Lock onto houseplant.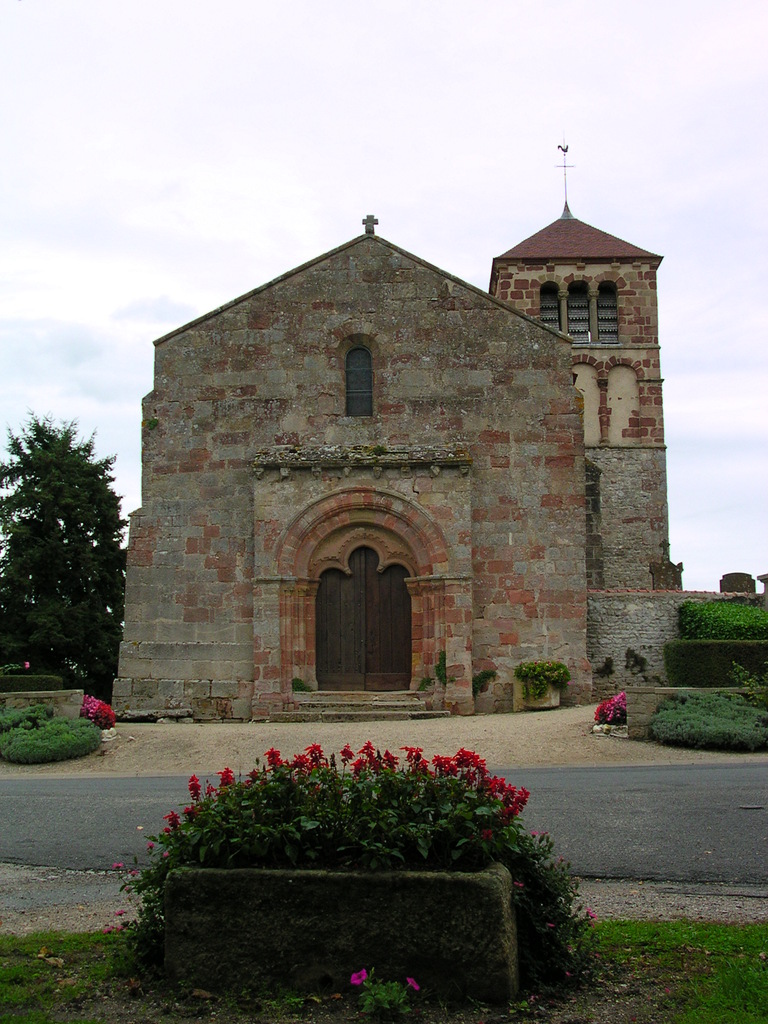
Locked: 74/692/117/743.
